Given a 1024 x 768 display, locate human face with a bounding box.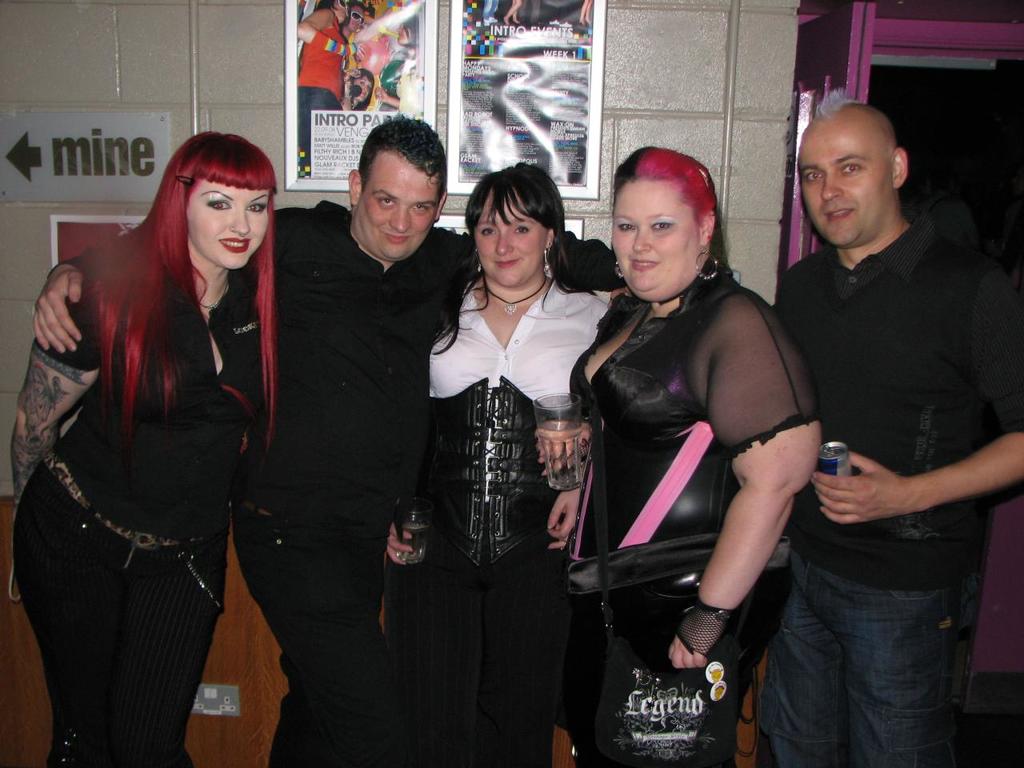
Located: <region>348, 6, 364, 30</region>.
